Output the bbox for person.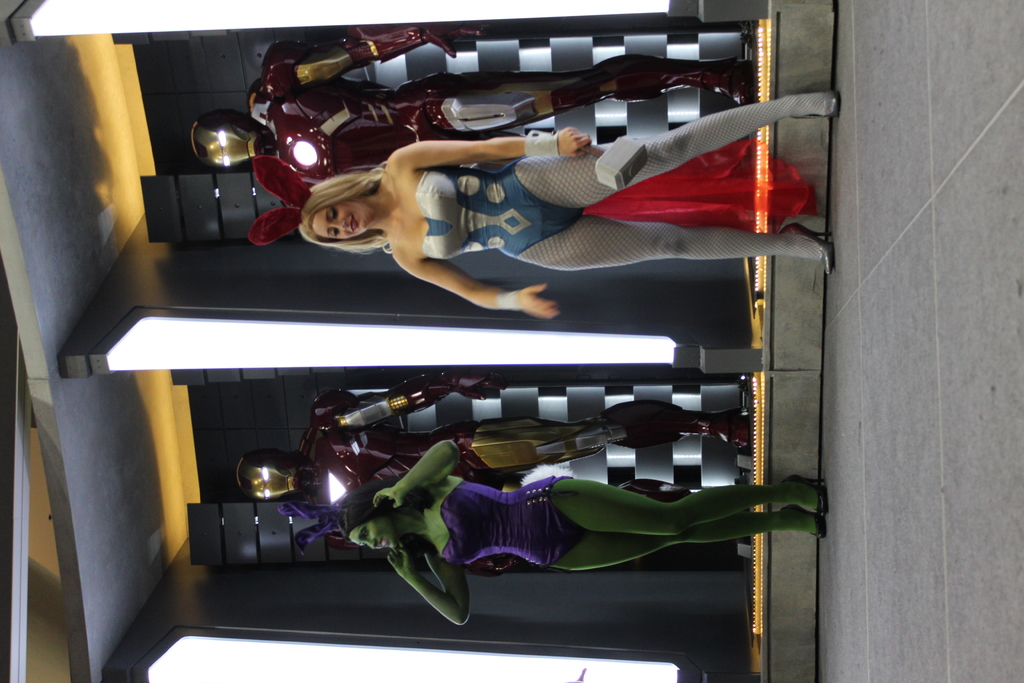
Rect(228, 369, 753, 579).
